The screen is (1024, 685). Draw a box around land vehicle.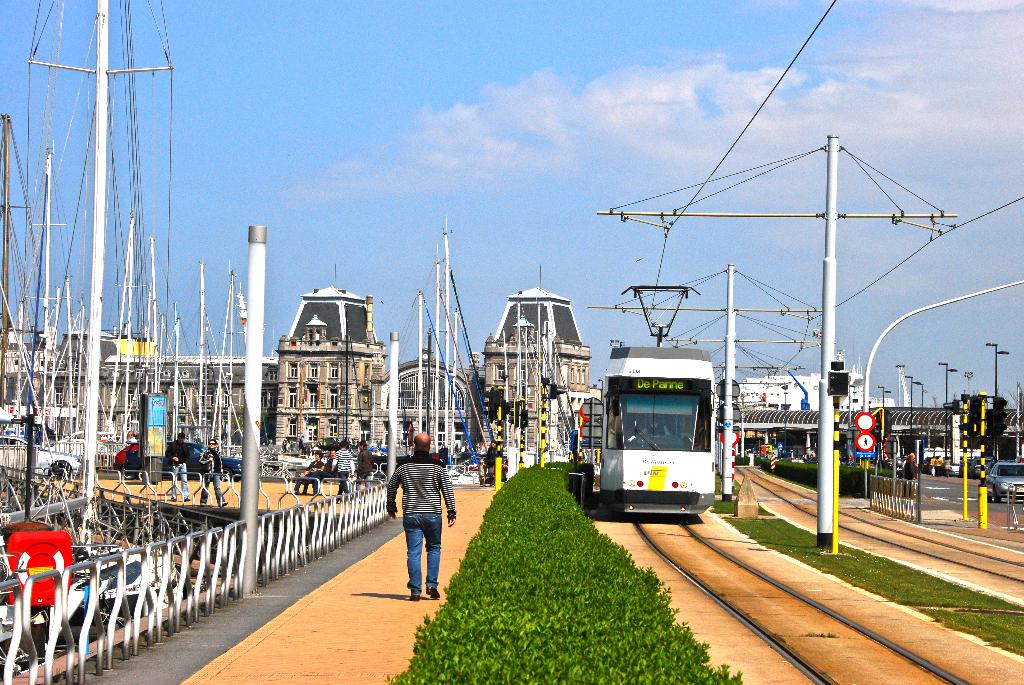
{"x1": 804, "y1": 453, "x2": 819, "y2": 468}.
